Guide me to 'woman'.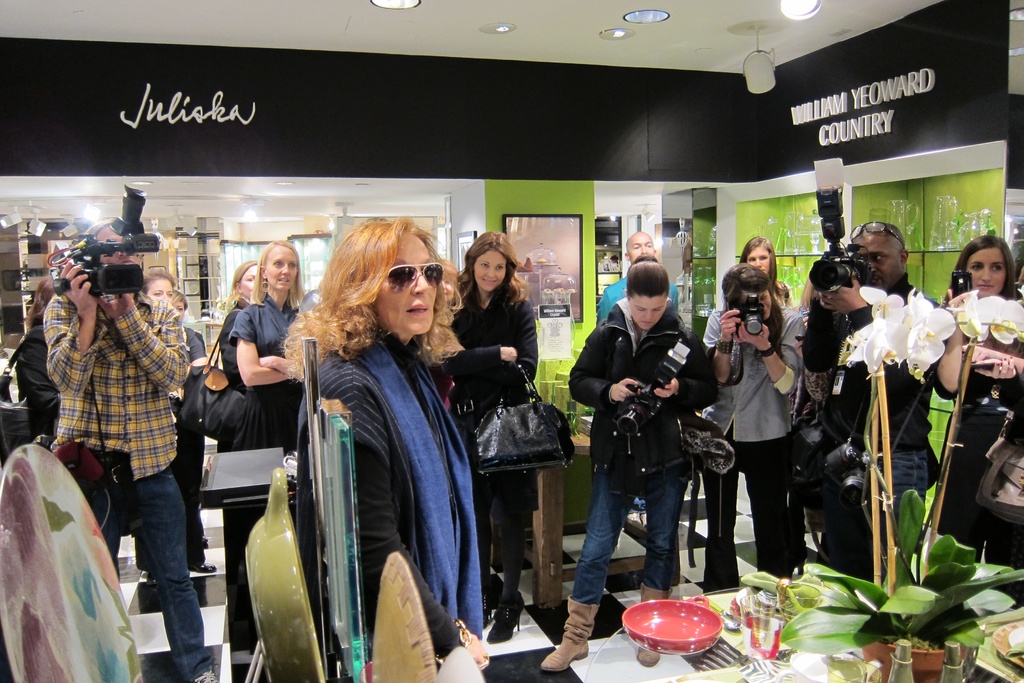
Guidance: (736, 233, 792, 309).
